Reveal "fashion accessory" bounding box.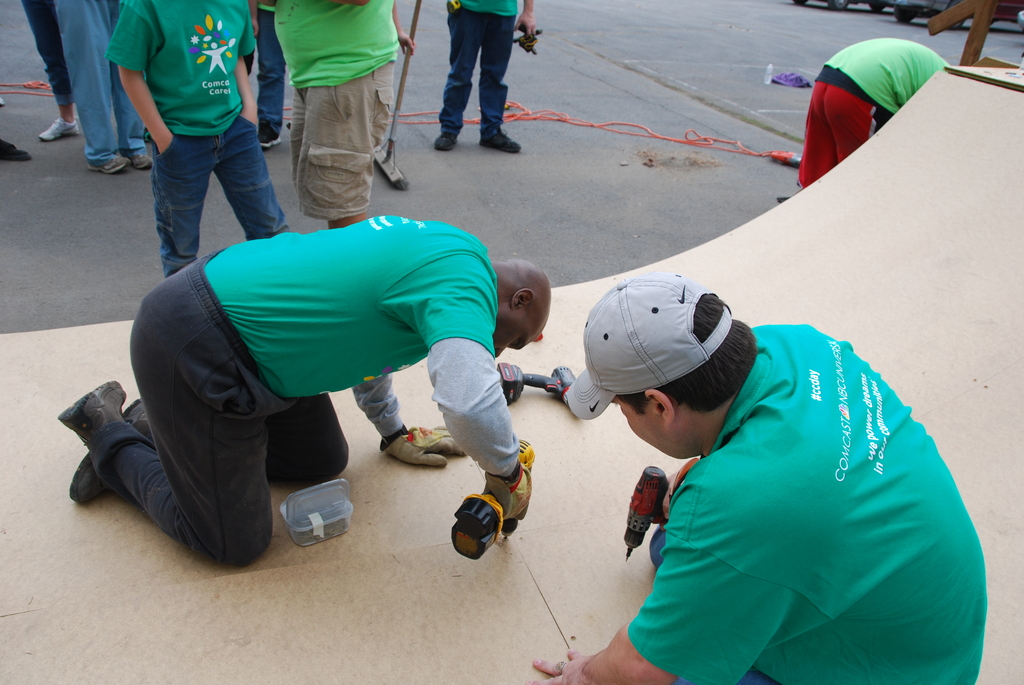
Revealed: region(64, 395, 160, 508).
